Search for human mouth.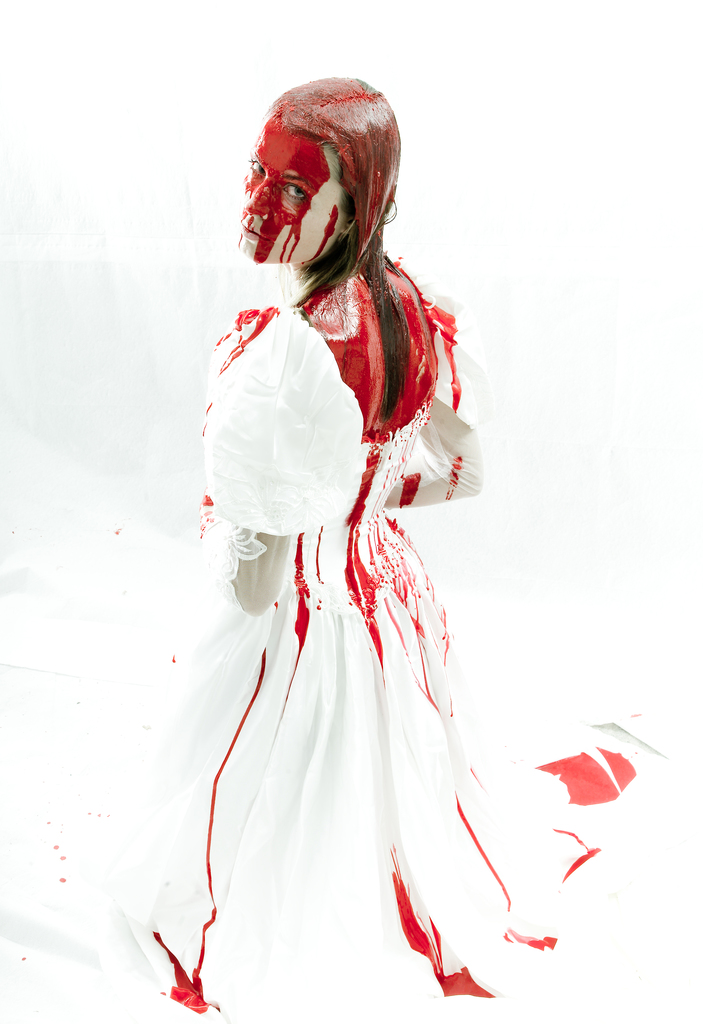
Found at crop(236, 219, 261, 250).
